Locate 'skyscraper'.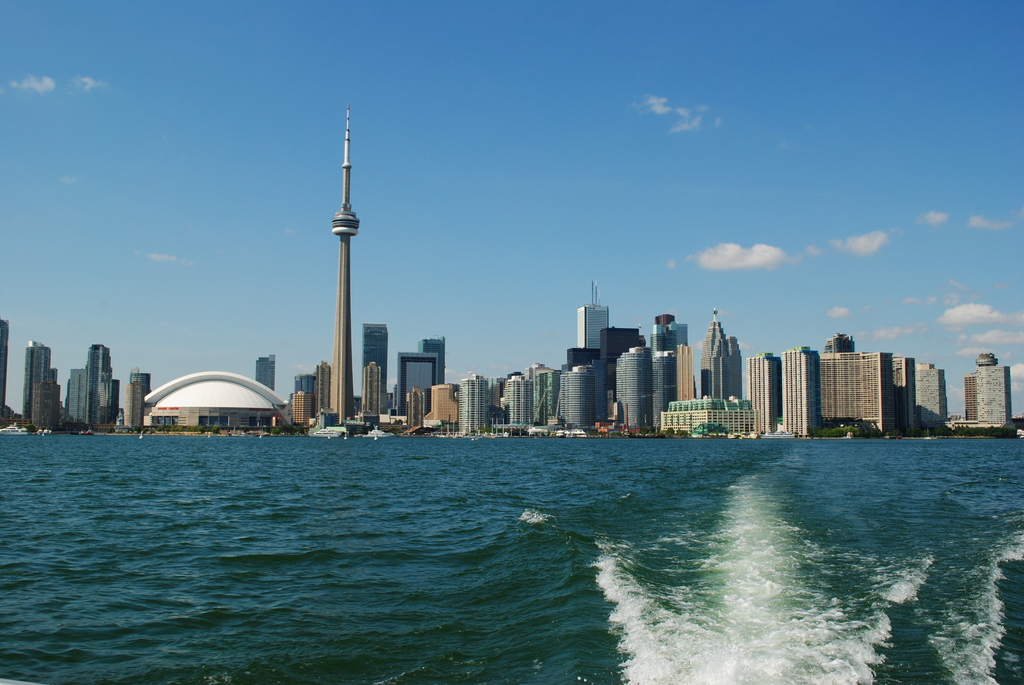
Bounding box: BBox(330, 100, 364, 422).
